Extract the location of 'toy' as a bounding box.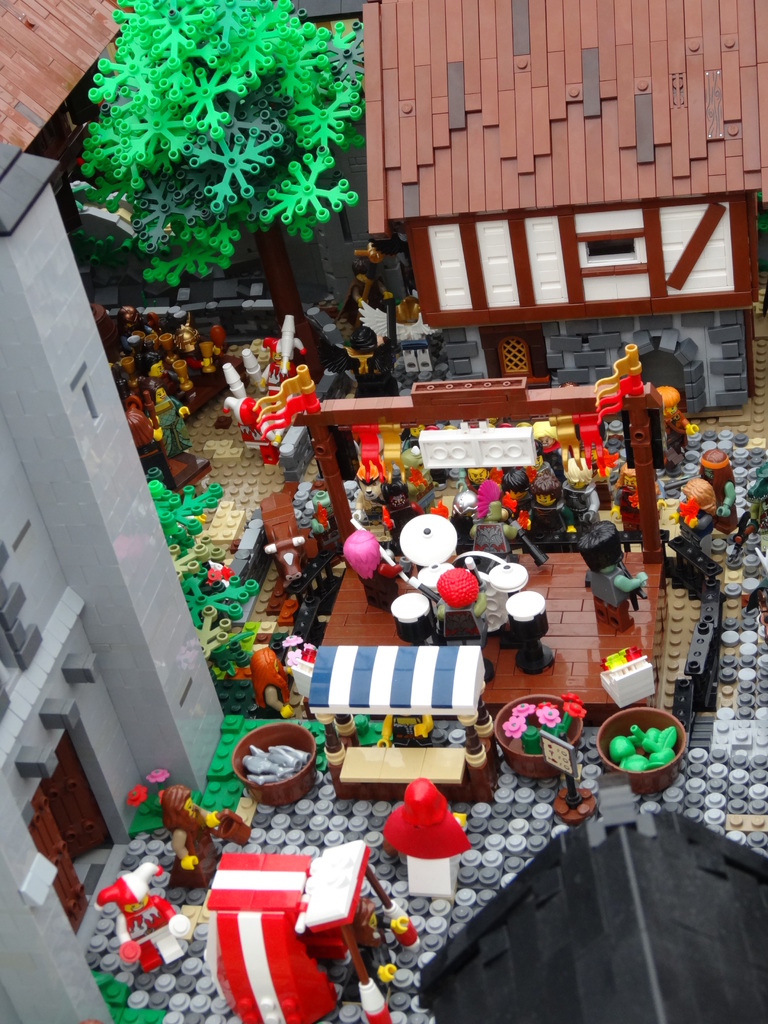
pyautogui.locateOnScreen(289, 641, 323, 702).
